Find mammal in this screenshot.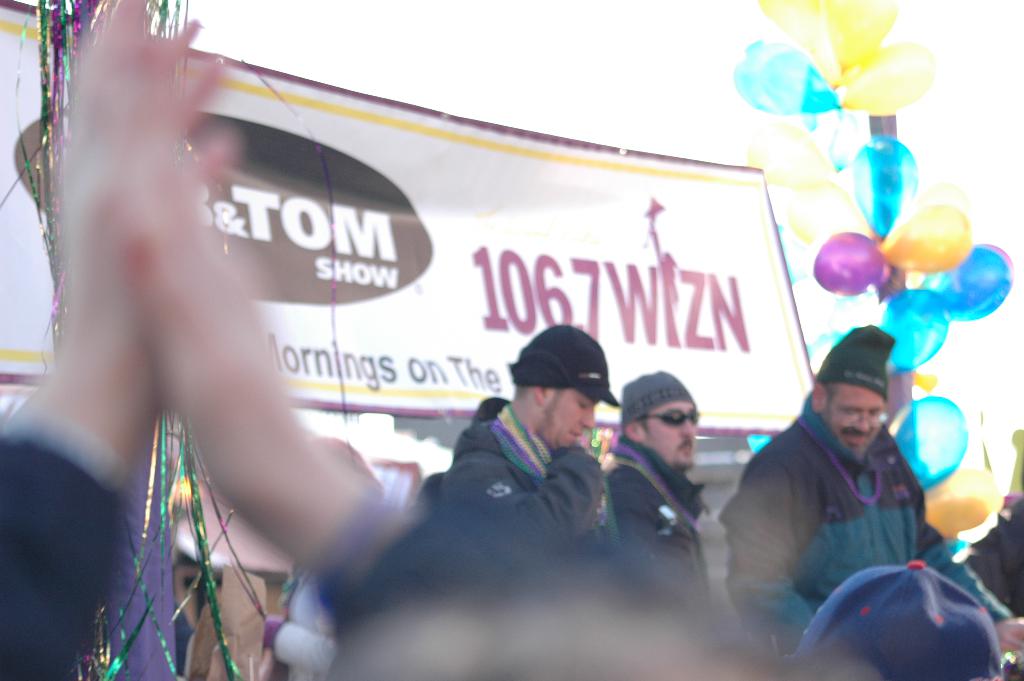
The bounding box for mammal is detection(602, 370, 719, 616).
